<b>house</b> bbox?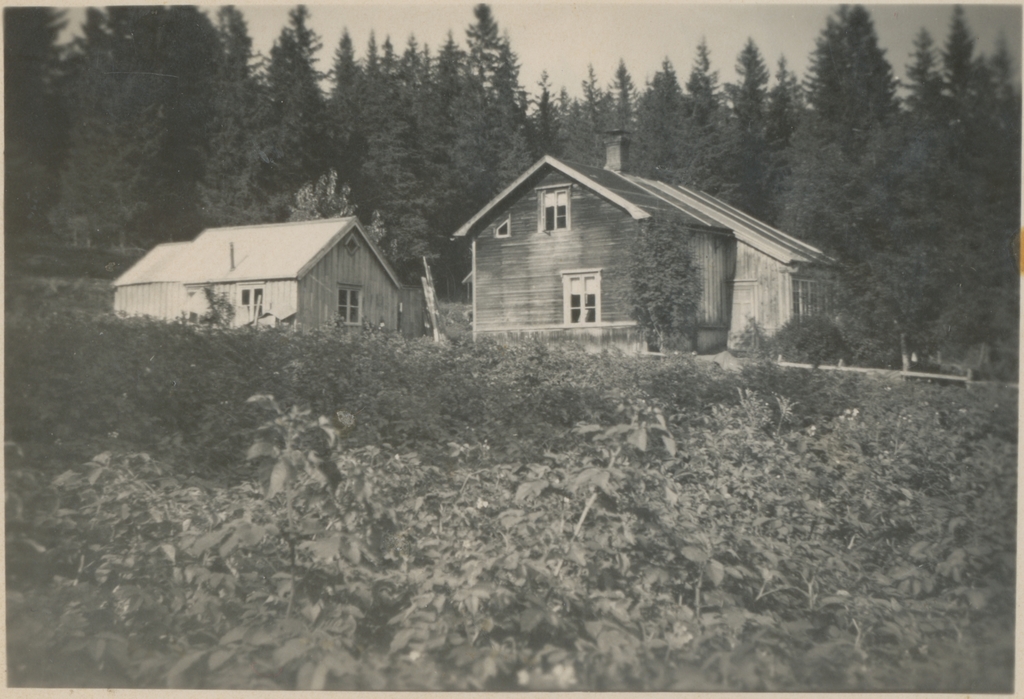
440,138,826,361
